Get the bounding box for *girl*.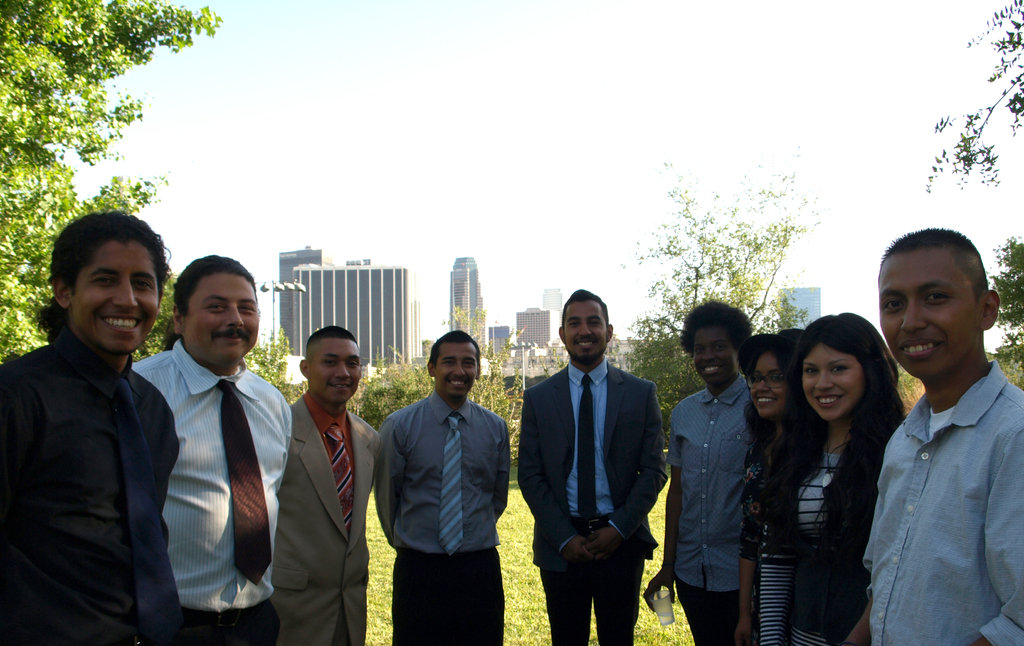
region(735, 327, 810, 645).
